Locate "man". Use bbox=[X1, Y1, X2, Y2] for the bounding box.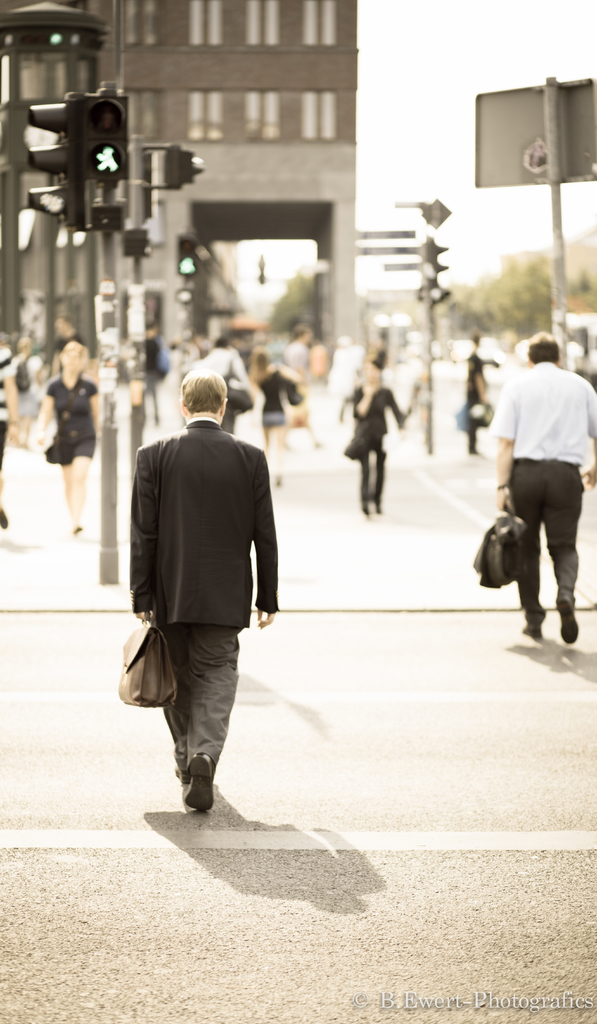
bbox=[135, 369, 282, 826].
